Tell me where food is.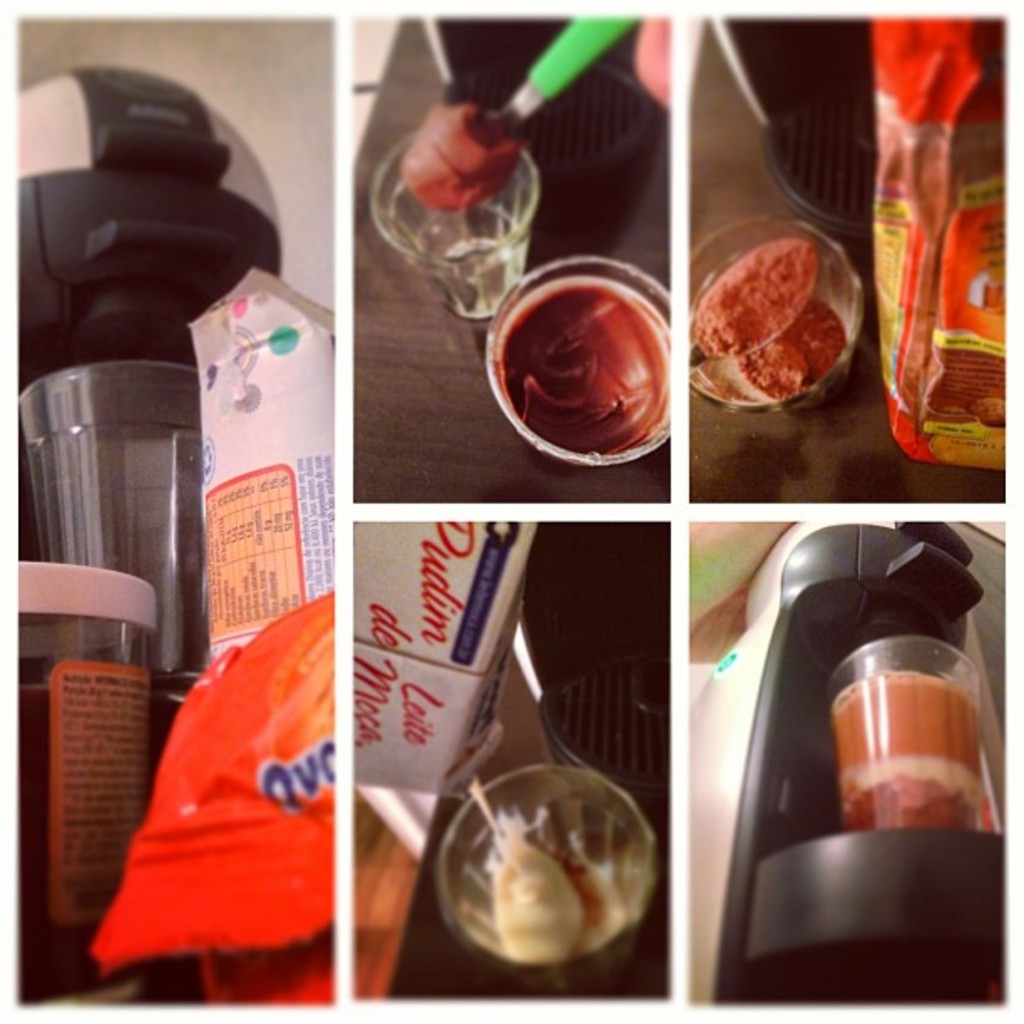
food is at <box>693,236,812,353</box>.
